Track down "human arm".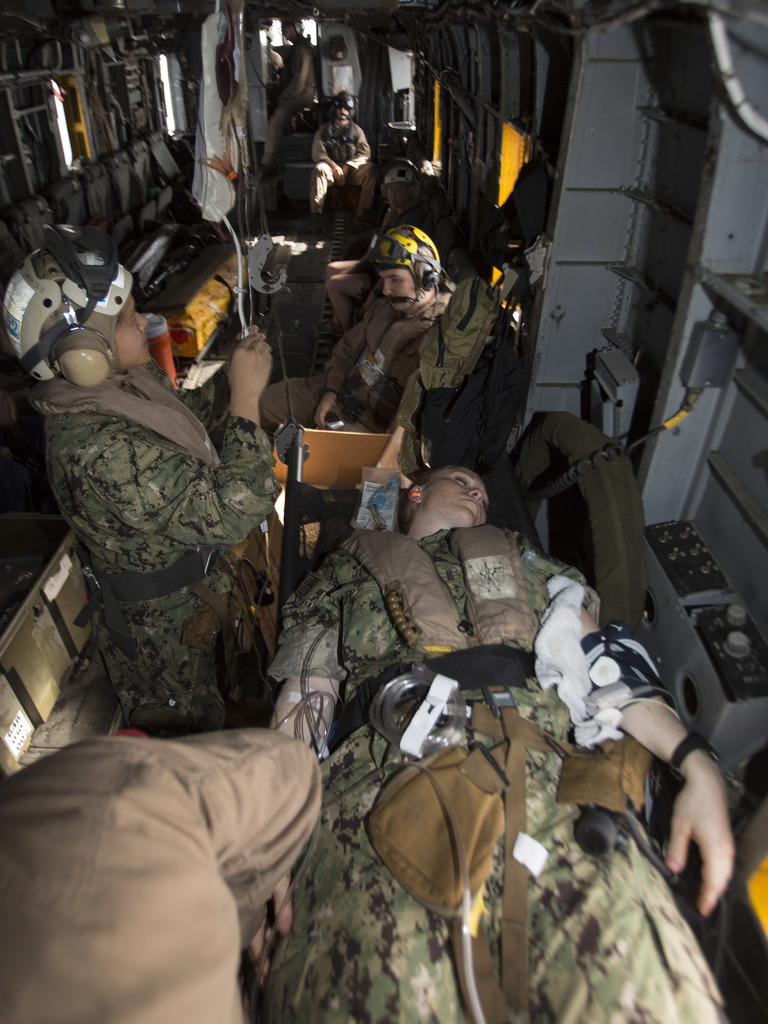
Tracked to BBox(630, 669, 751, 918).
